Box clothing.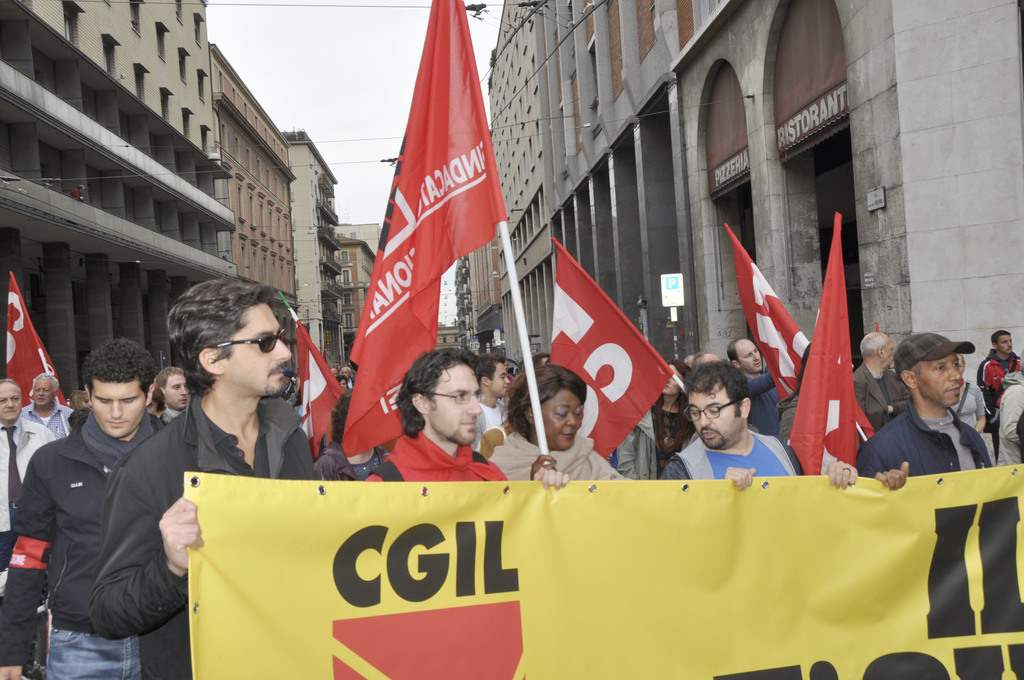
[652, 399, 691, 470].
